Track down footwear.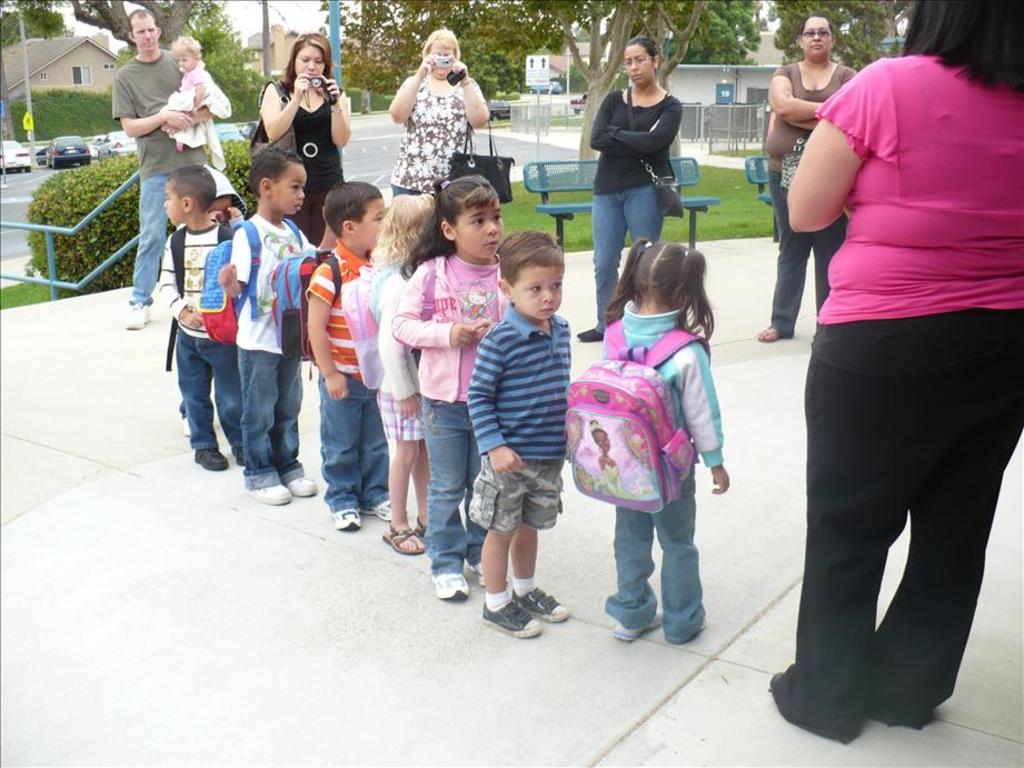
Tracked to bbox=[127, 300, 155, 332].
